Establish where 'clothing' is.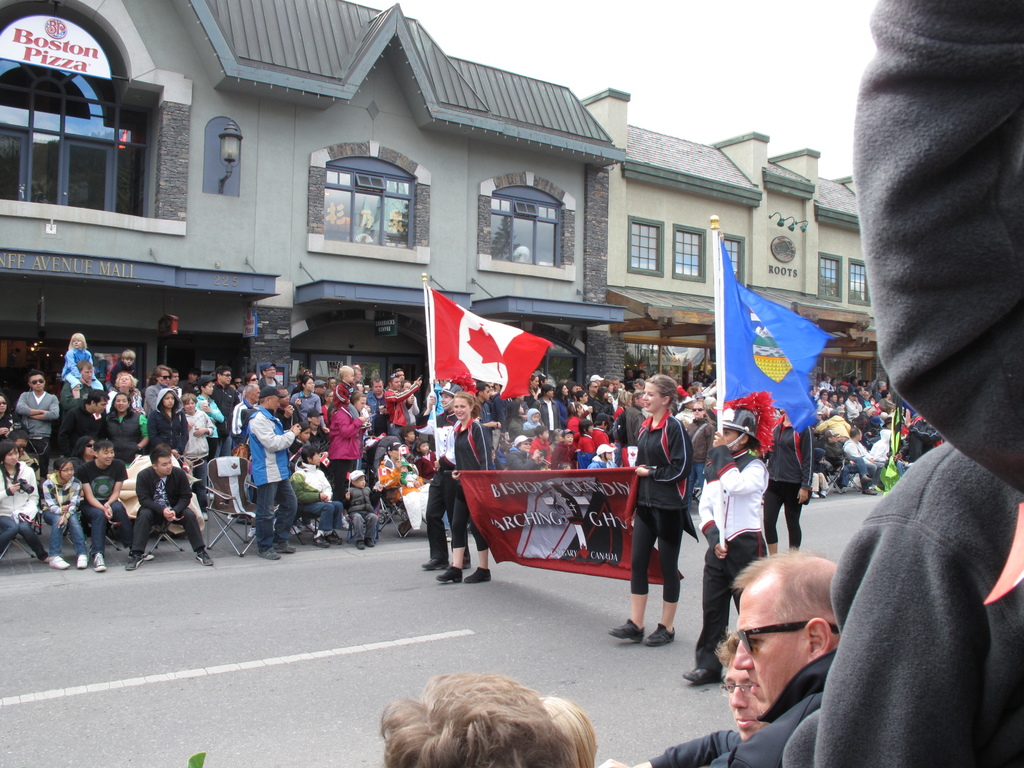
Established at [0, 460, 40, 563].
